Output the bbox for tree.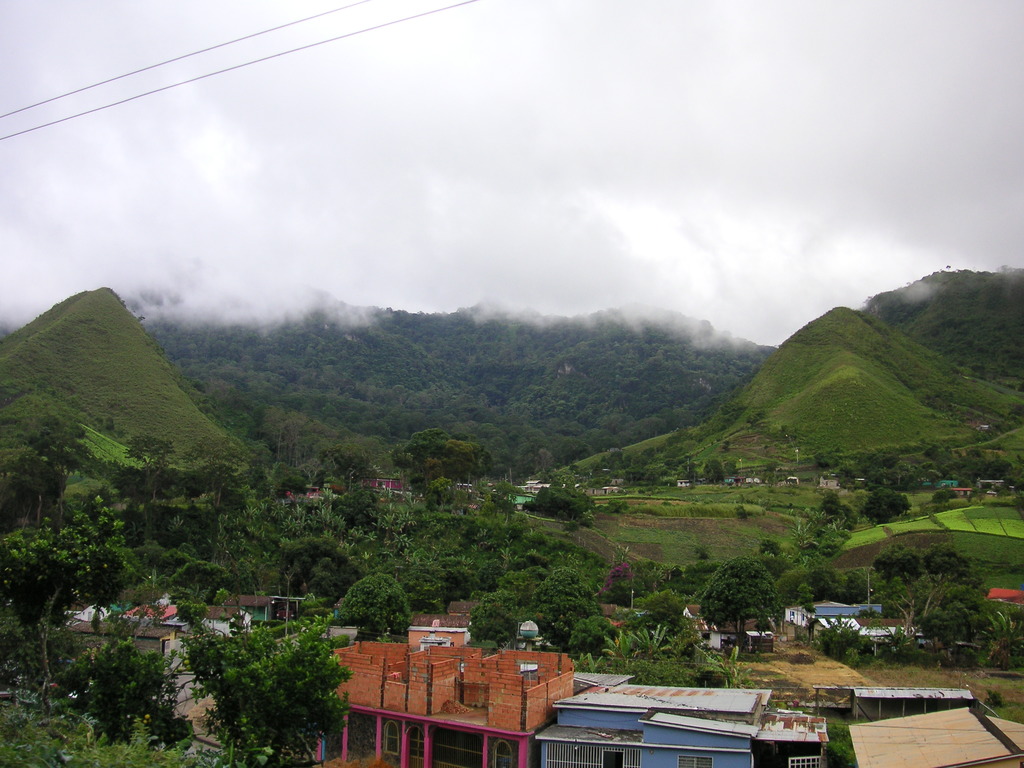
Rect(666, 561, 714, 597).
